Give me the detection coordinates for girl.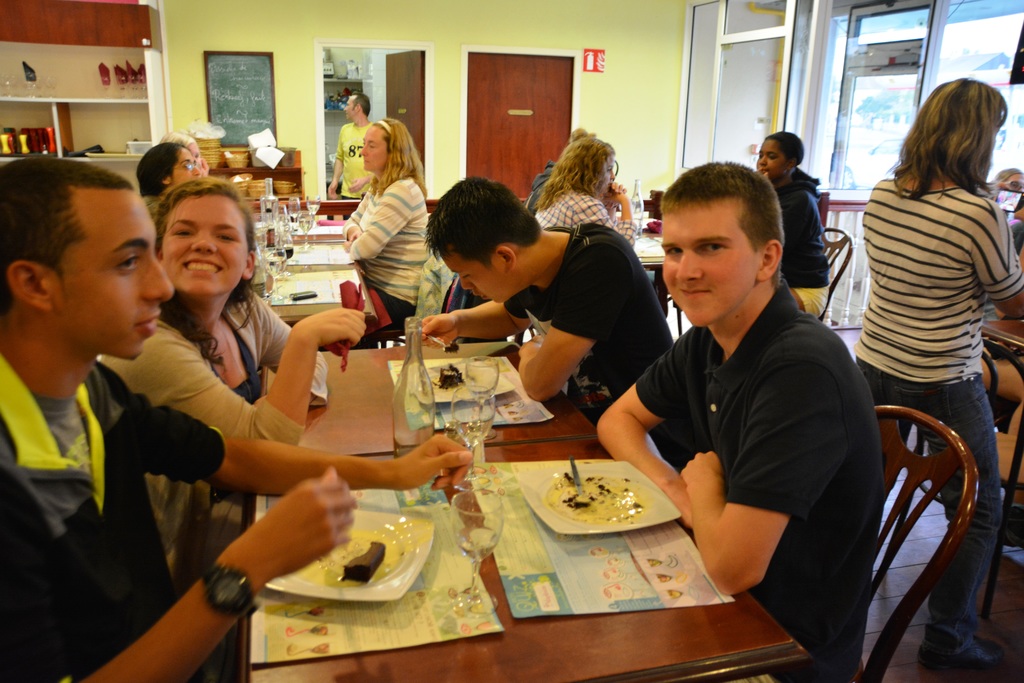
detection(534, 136, 636, 248).
